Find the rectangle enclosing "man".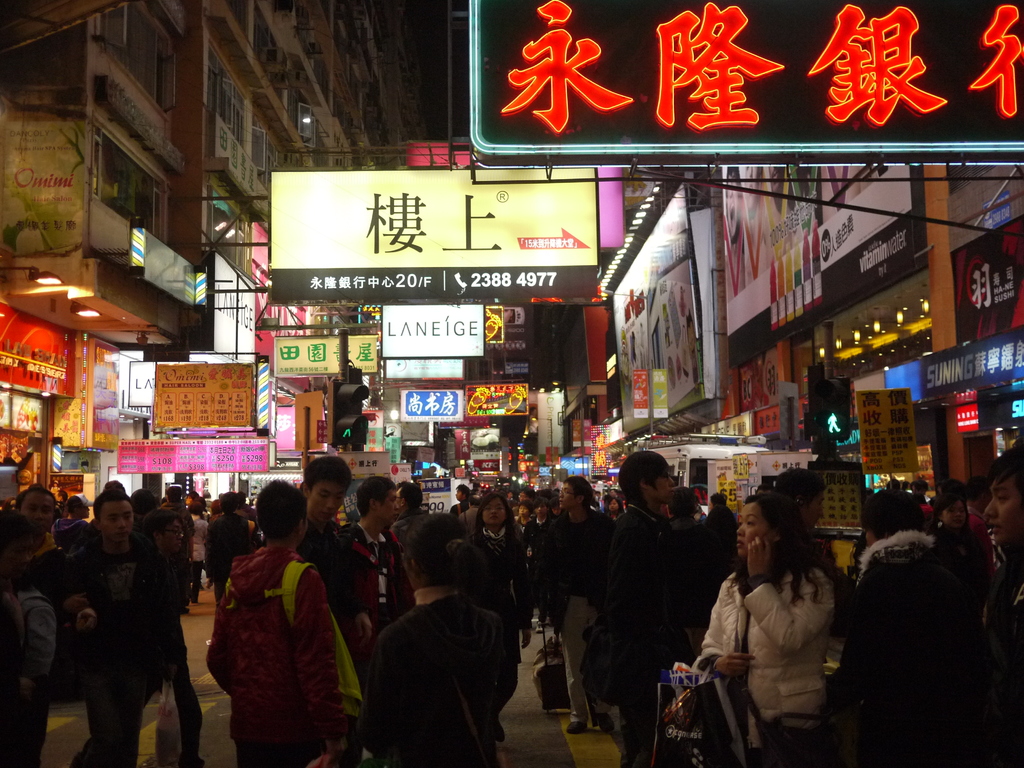
crop(60, 493, 166, 767).
